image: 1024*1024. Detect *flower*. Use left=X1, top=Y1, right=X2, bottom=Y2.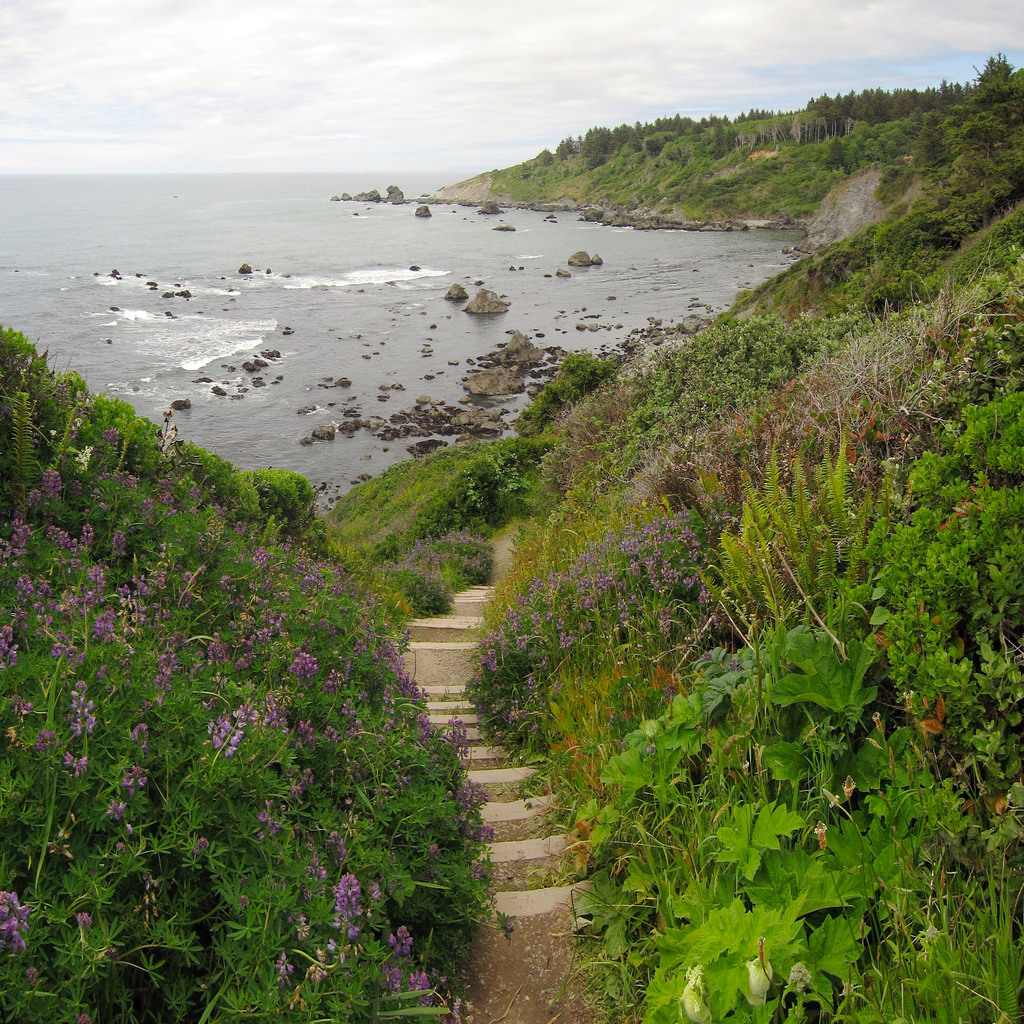
left=407, top=965, right=431, bottom=1014.
